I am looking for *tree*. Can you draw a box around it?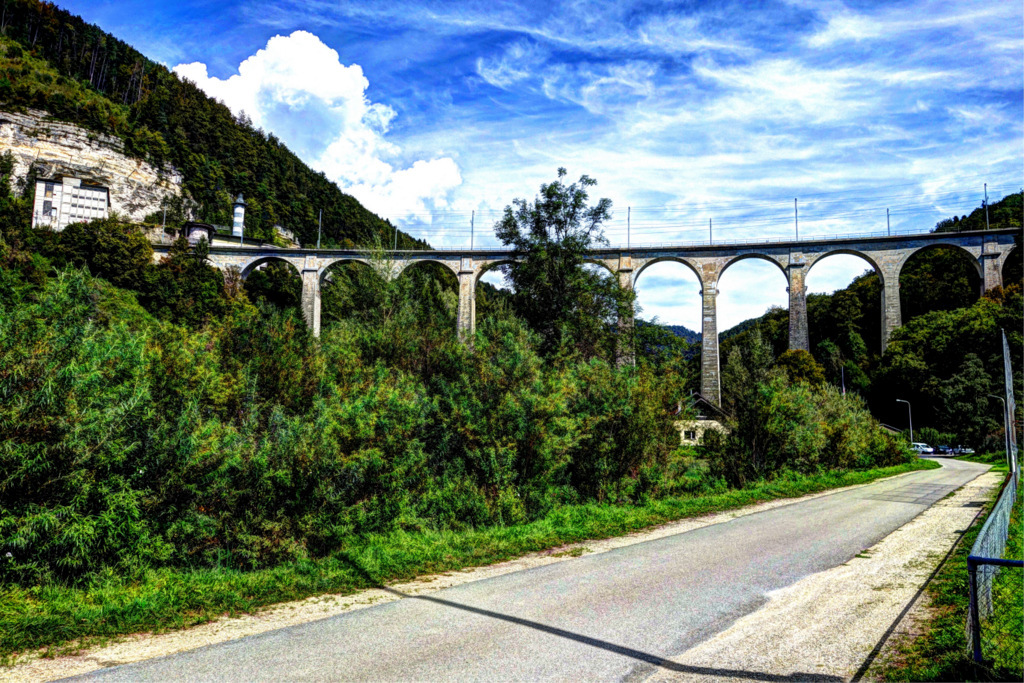
Sure, the bounding box is box=[743, 345, 916, 467].
